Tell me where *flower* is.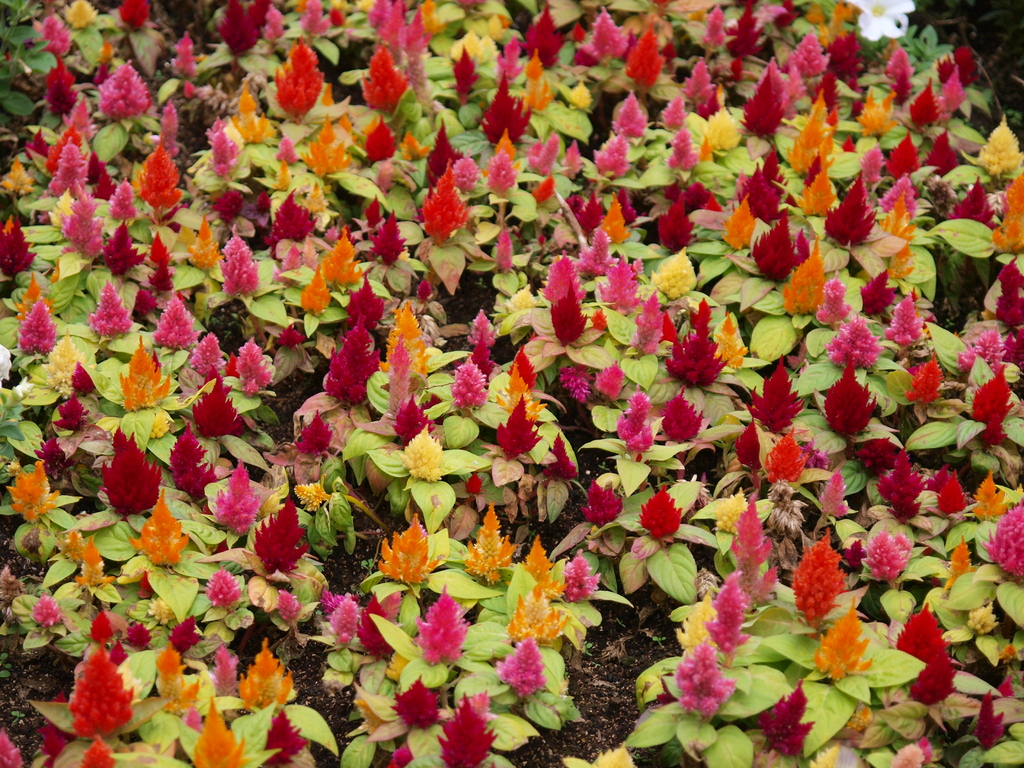
*flower* is at bbox=(522, 531, 556, 584).
